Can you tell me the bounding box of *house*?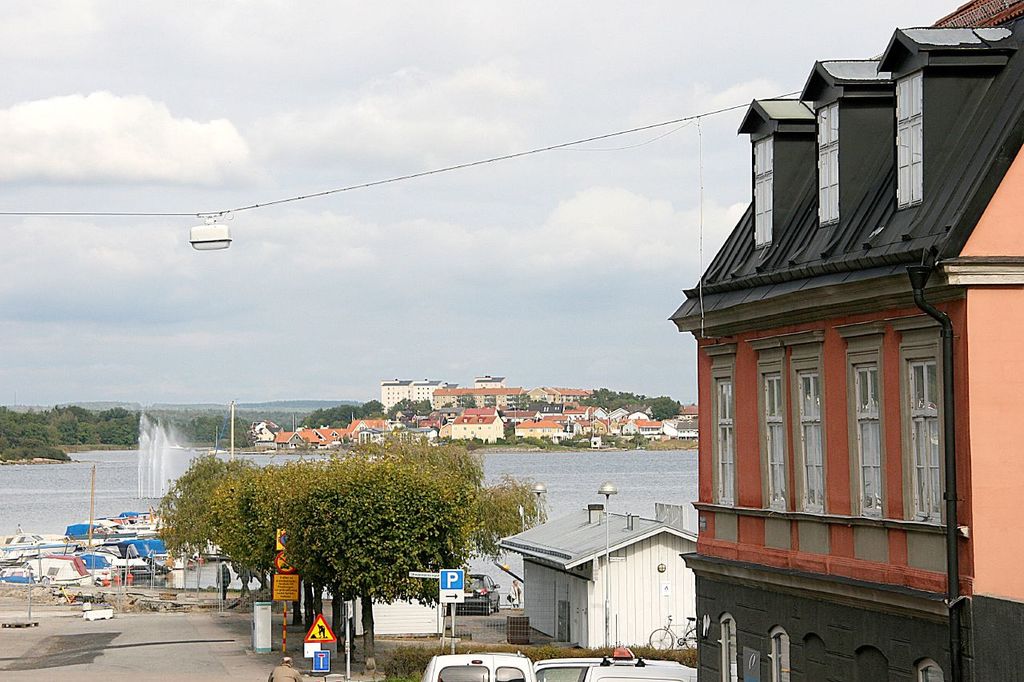
x1=680 y1=407 x2=698 y2=443.
